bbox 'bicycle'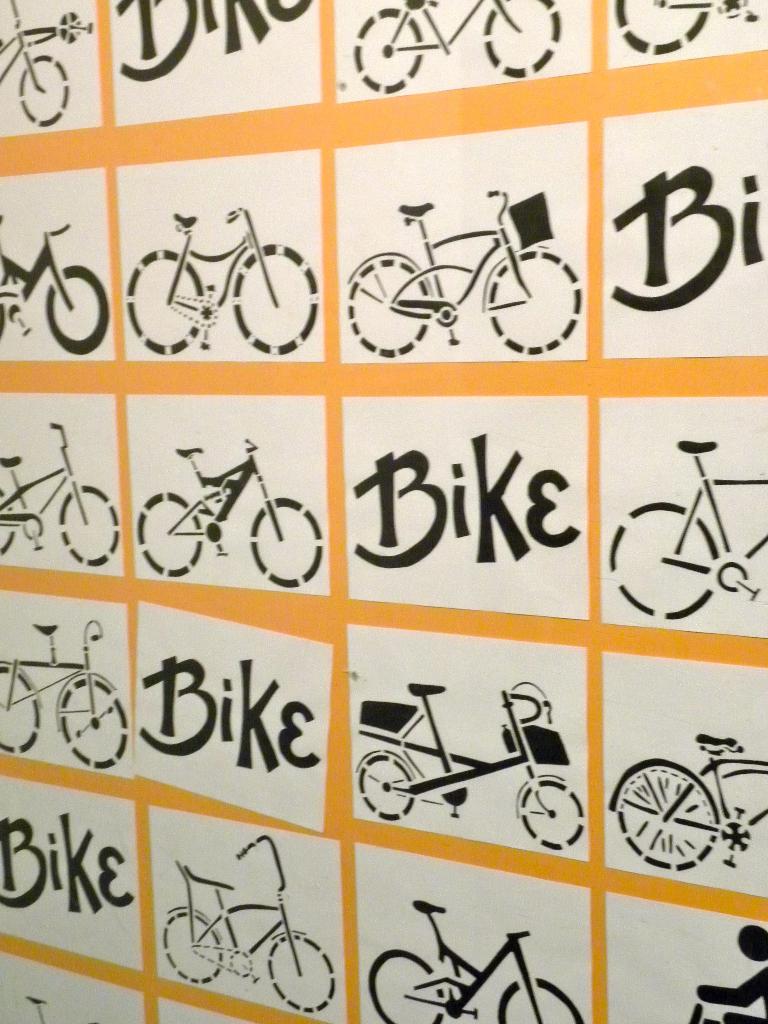
138,439,320,584
